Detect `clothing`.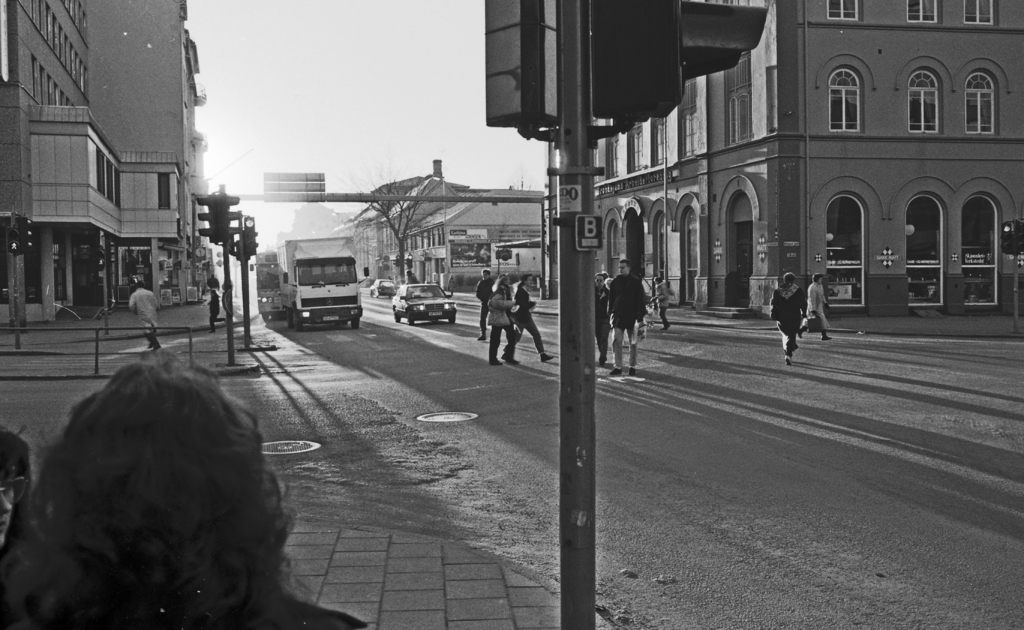
Detected at [x1=589, y1=287, x2=613, y2=362].
